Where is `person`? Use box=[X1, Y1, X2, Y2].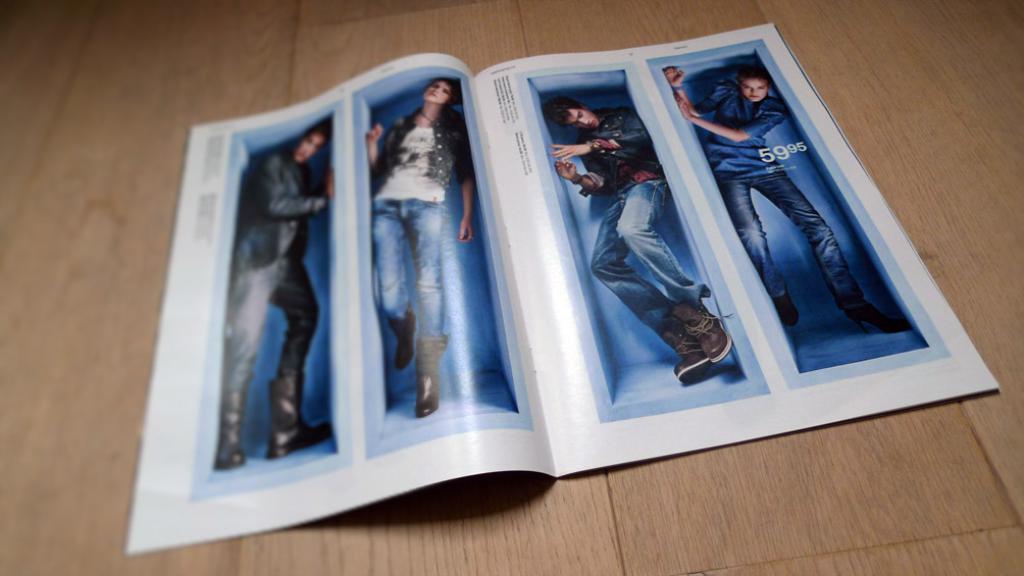
box=[660, 64, 910, 334].
